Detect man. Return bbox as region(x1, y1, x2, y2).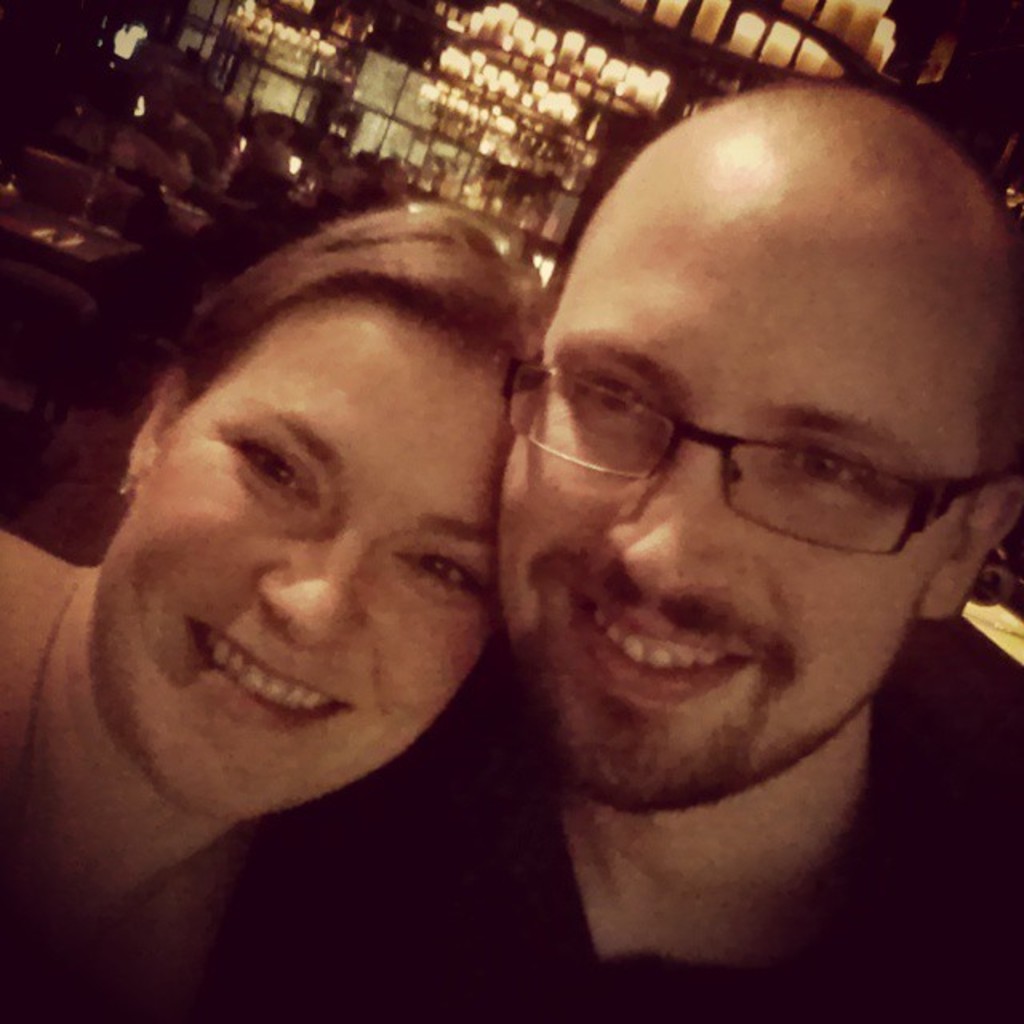
region(328, 64, 1023, 1006).
